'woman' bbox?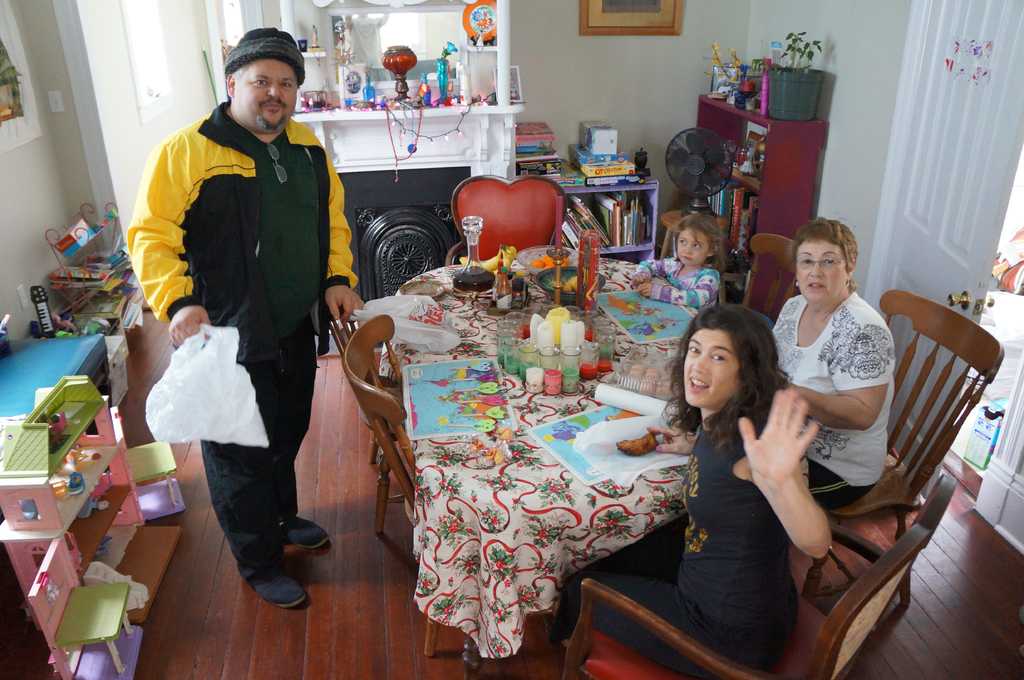
pyautogui.locateOnScreen(735, 228, 891, 500)
